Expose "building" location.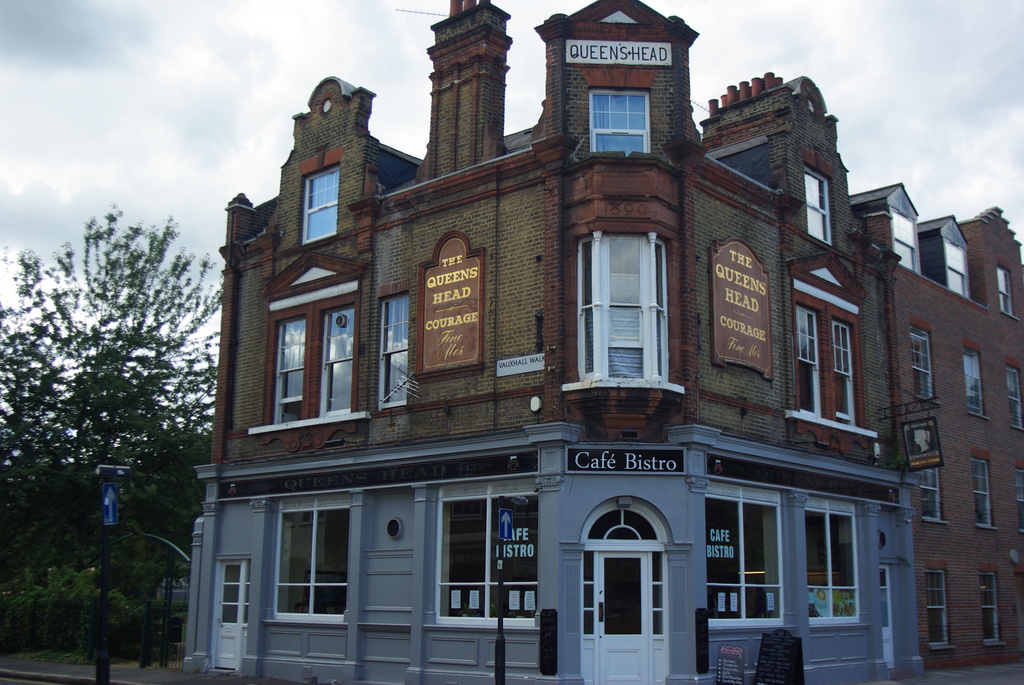
Exposed at rect(890, 206, 1023, 673).
